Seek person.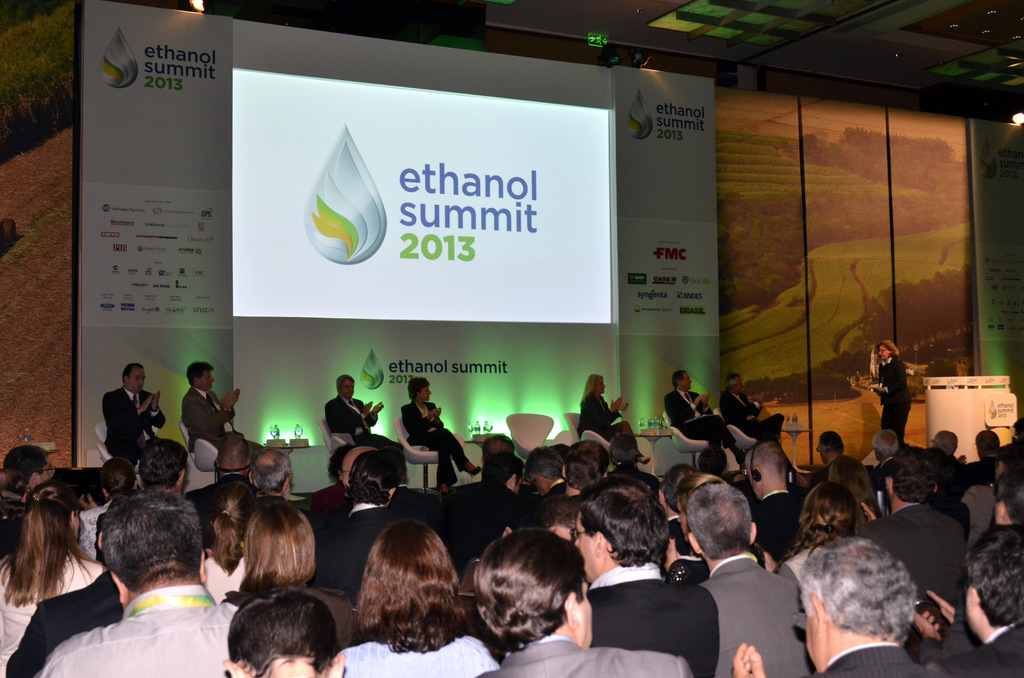
(x1=323, y1=375, x2=397, y2=447).
